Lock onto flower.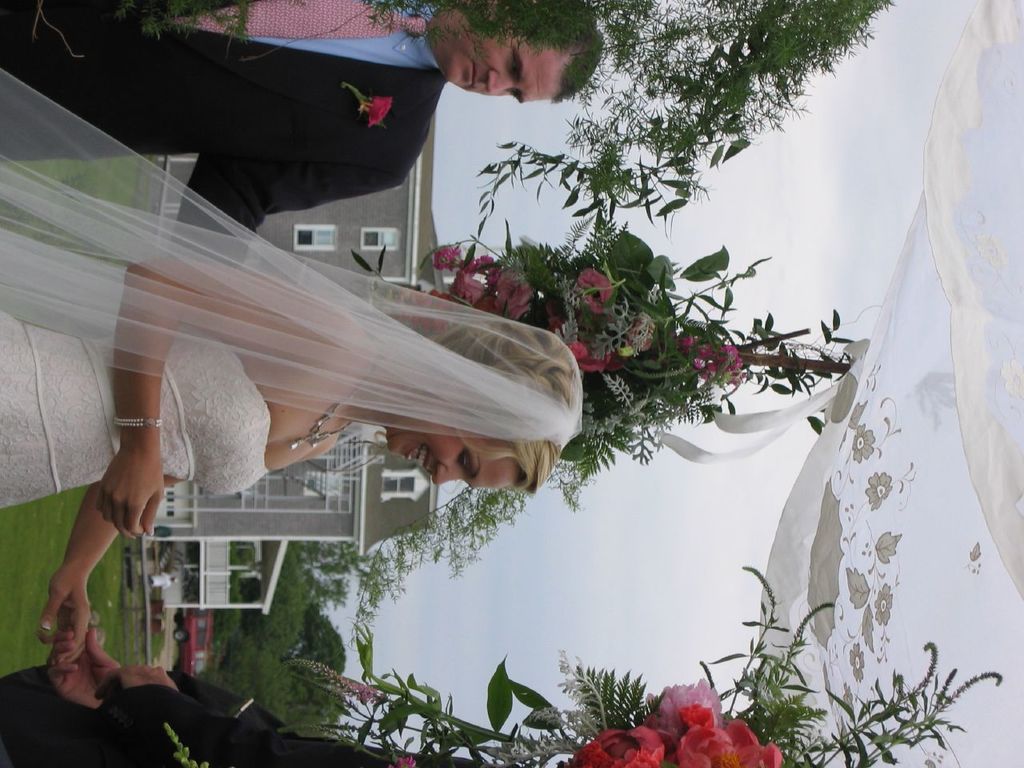
Locked: Rect(574, 721, 659, 767).
